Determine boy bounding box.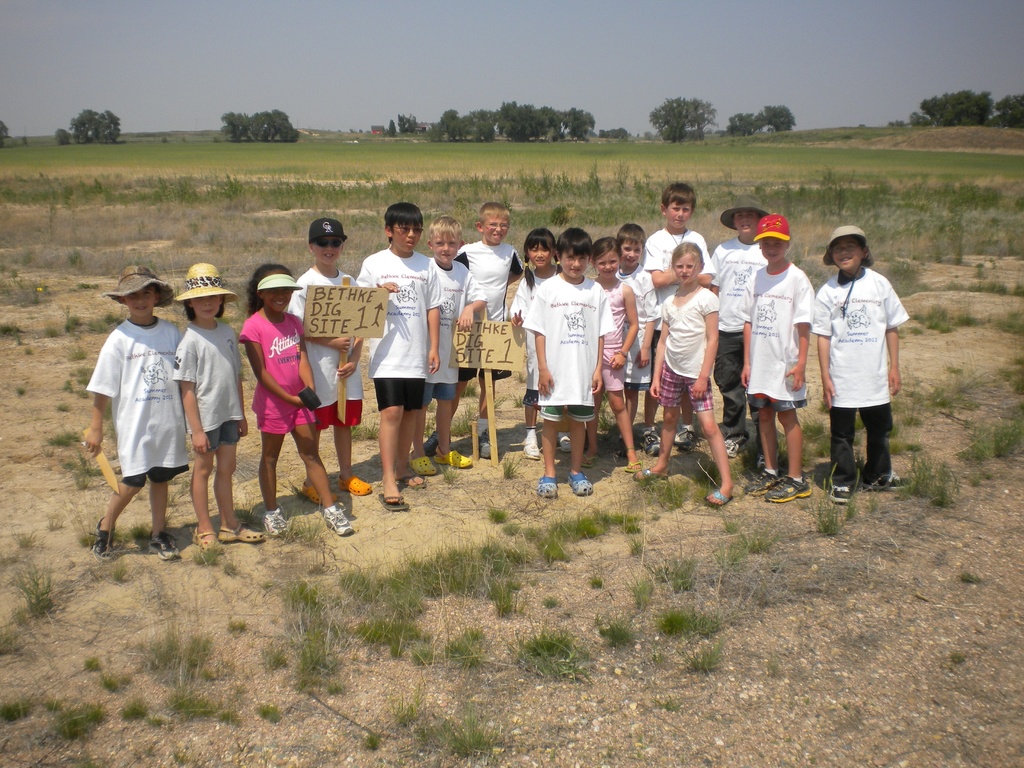
Determined: {"left": 810, "top": 224, "right": 910, "bottom": 506}.
